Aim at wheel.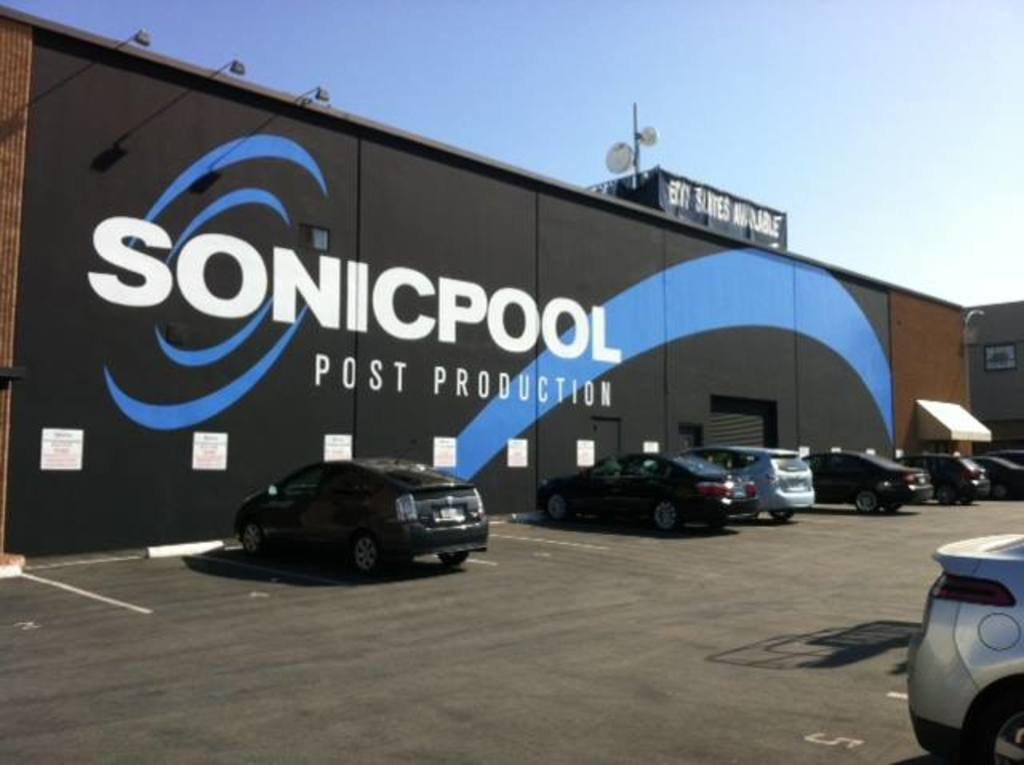
Aimed at crop(990, 482, 1008, 501).
